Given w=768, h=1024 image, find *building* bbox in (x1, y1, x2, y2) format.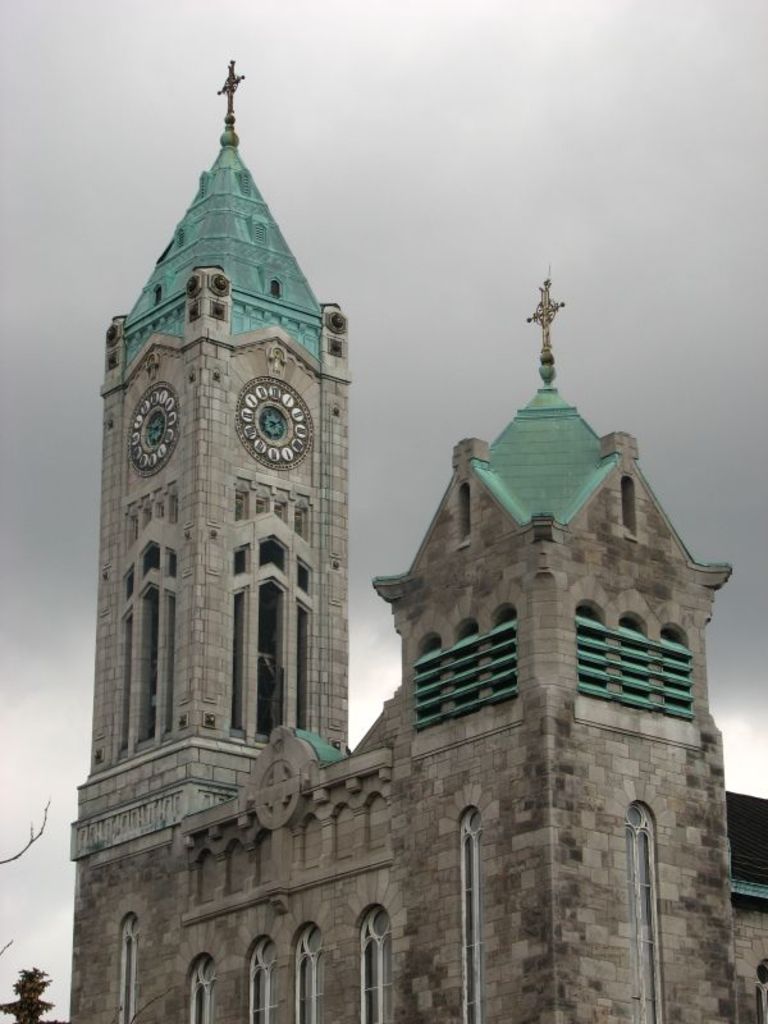
(68, 60, 767, 1023).
